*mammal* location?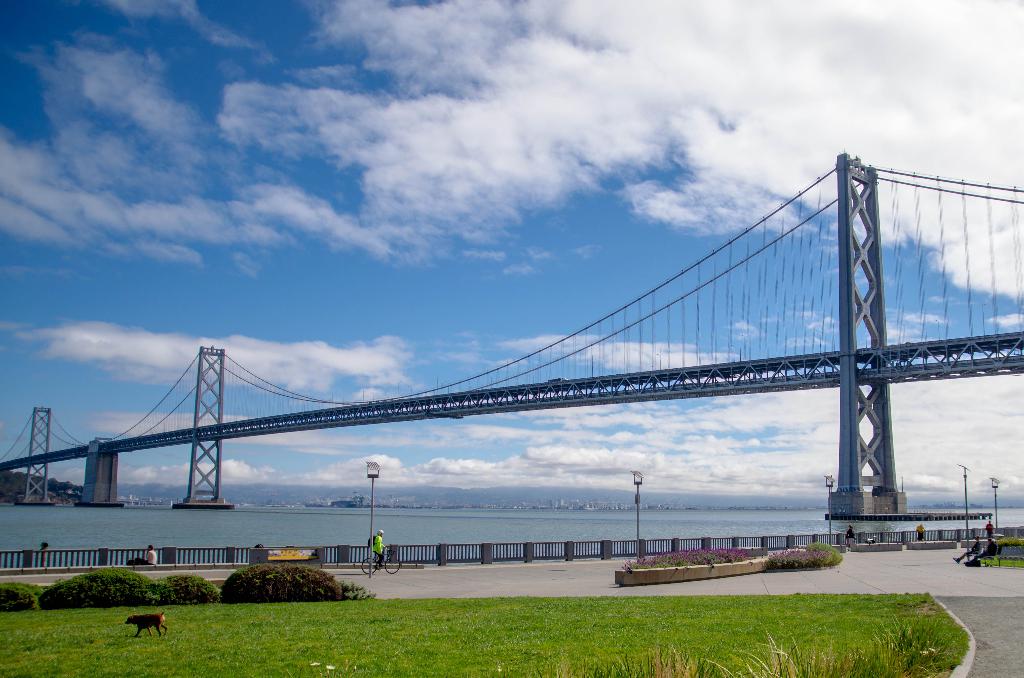
123 611 169 642
